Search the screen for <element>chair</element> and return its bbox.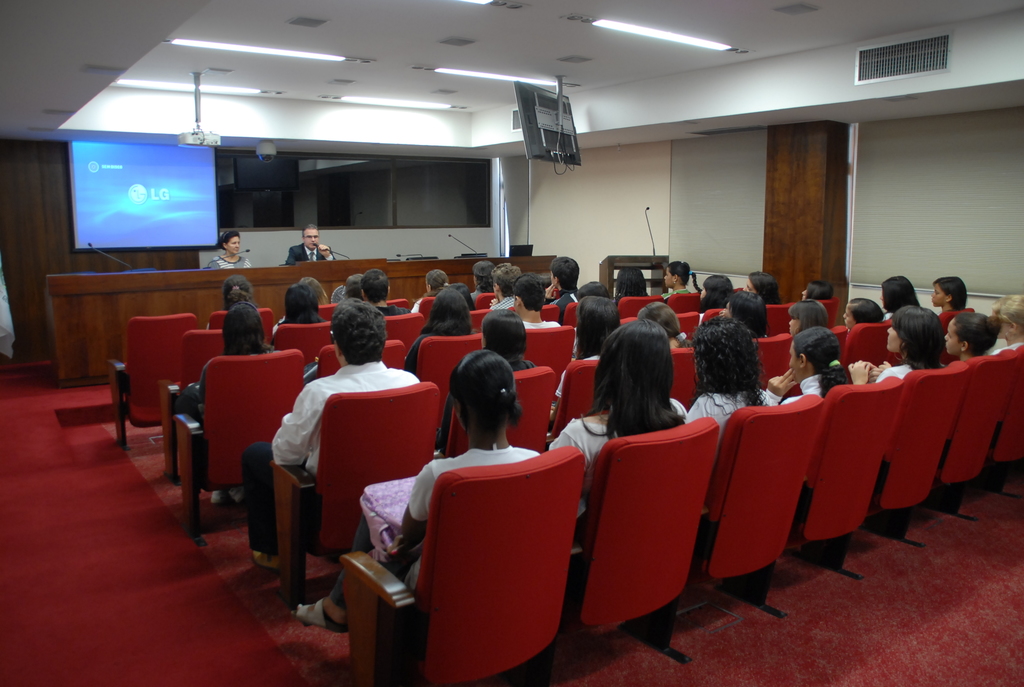
Found: BBox(793, 379, 903, 583).
